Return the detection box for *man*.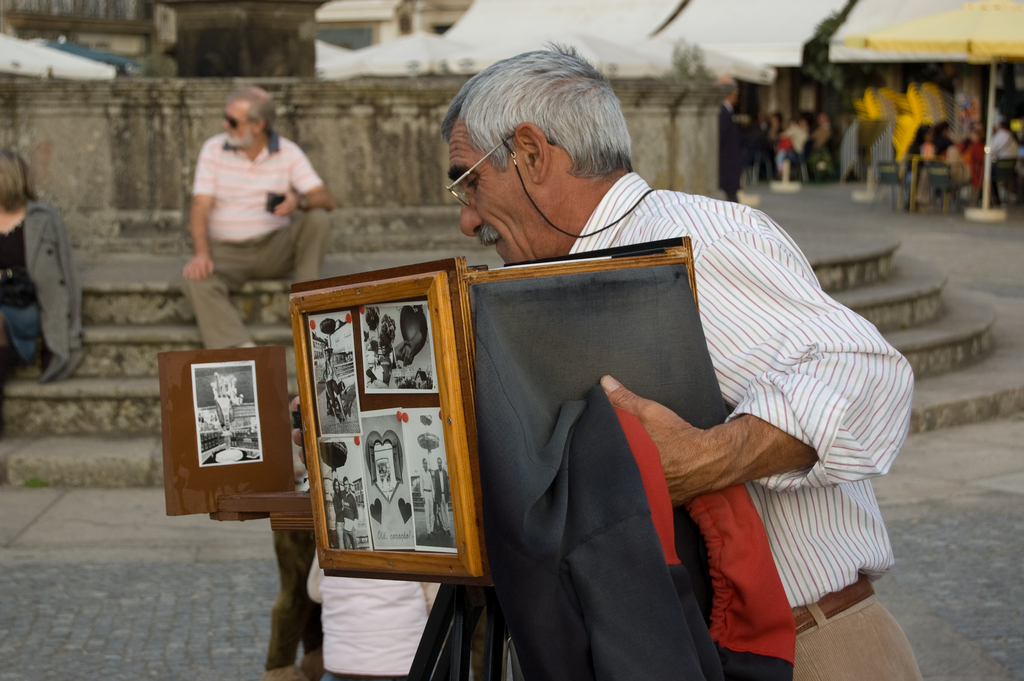
[left=322, top=117, right=894, bottom=653].
